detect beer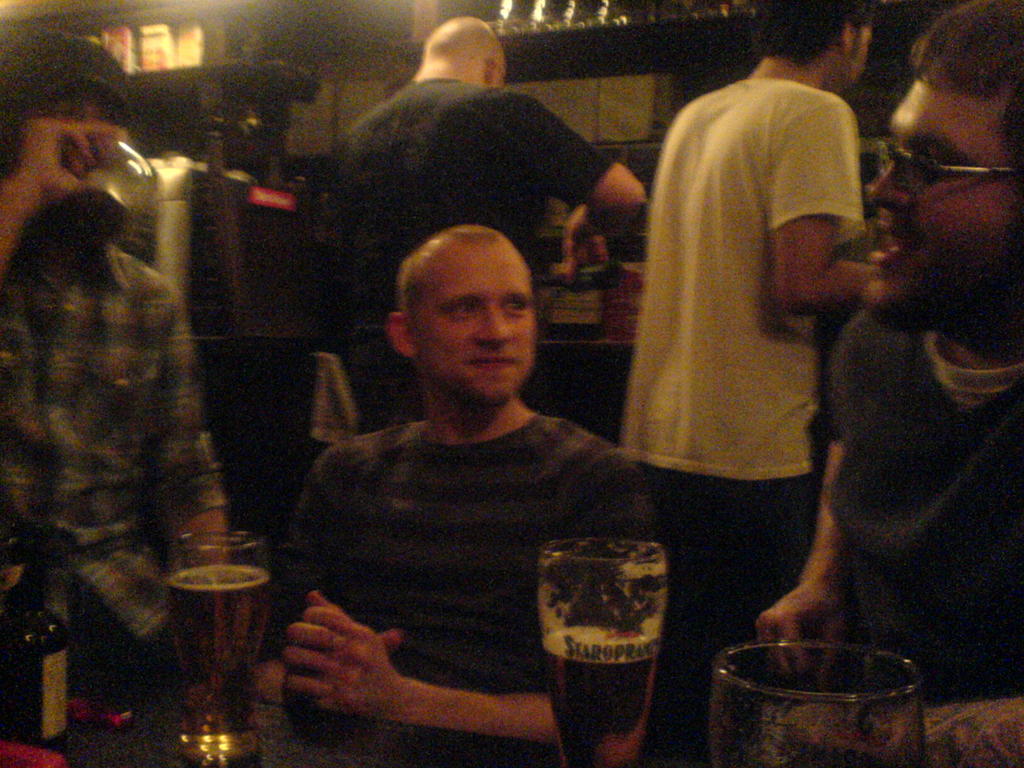
154:519:275:764
